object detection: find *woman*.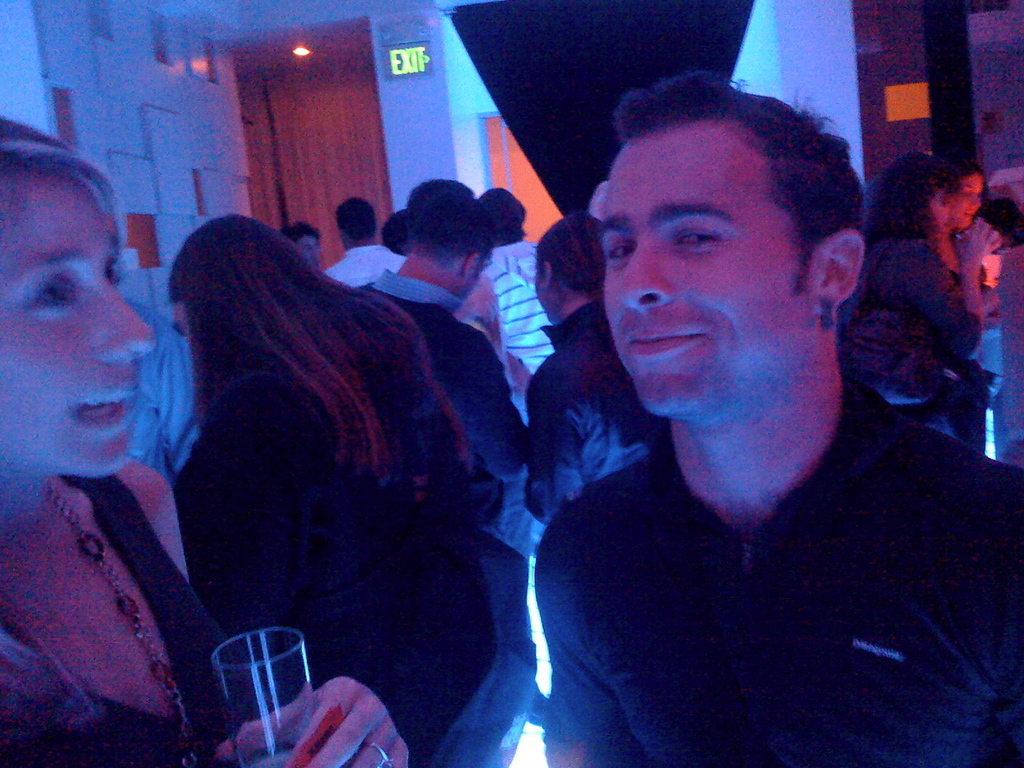
box=[838, 154, 1002, 444].
